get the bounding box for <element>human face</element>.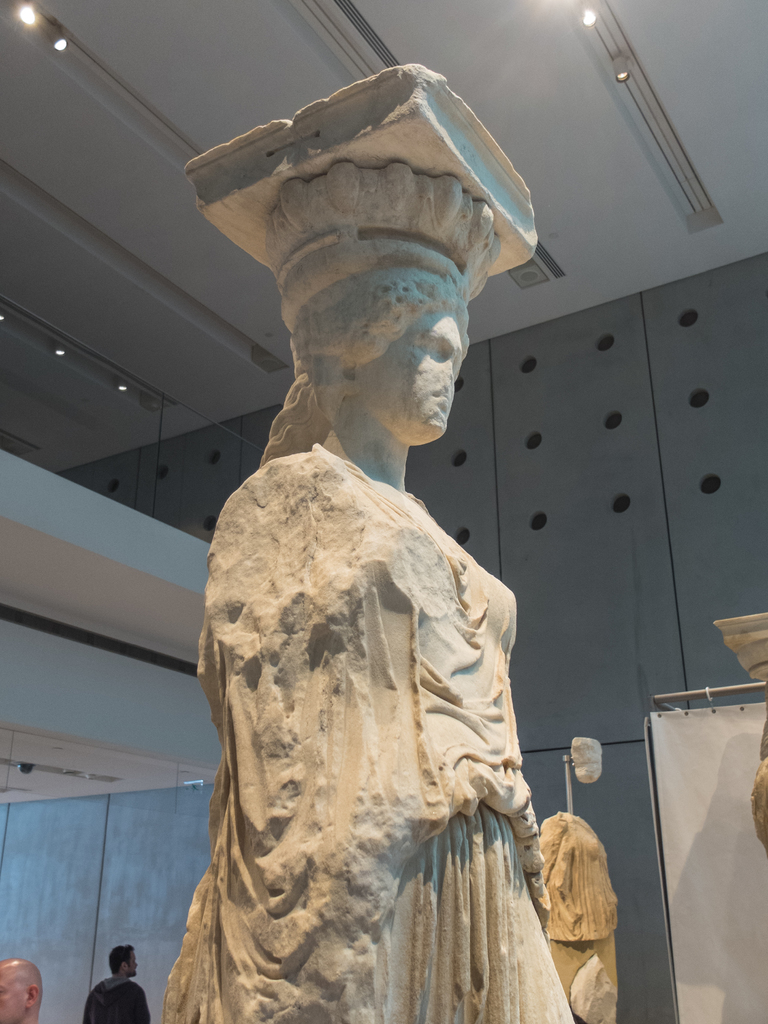
box=[125, 949, 138, 975].
